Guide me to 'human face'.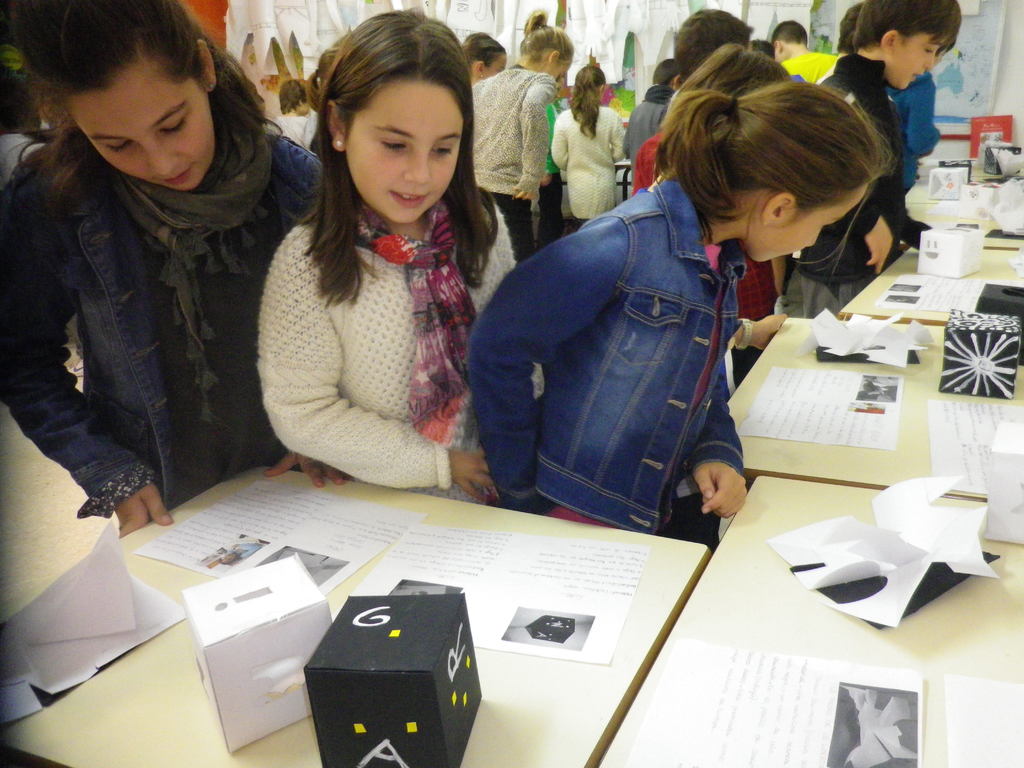
Guidance: Rect(895, 28, 937, 86).
